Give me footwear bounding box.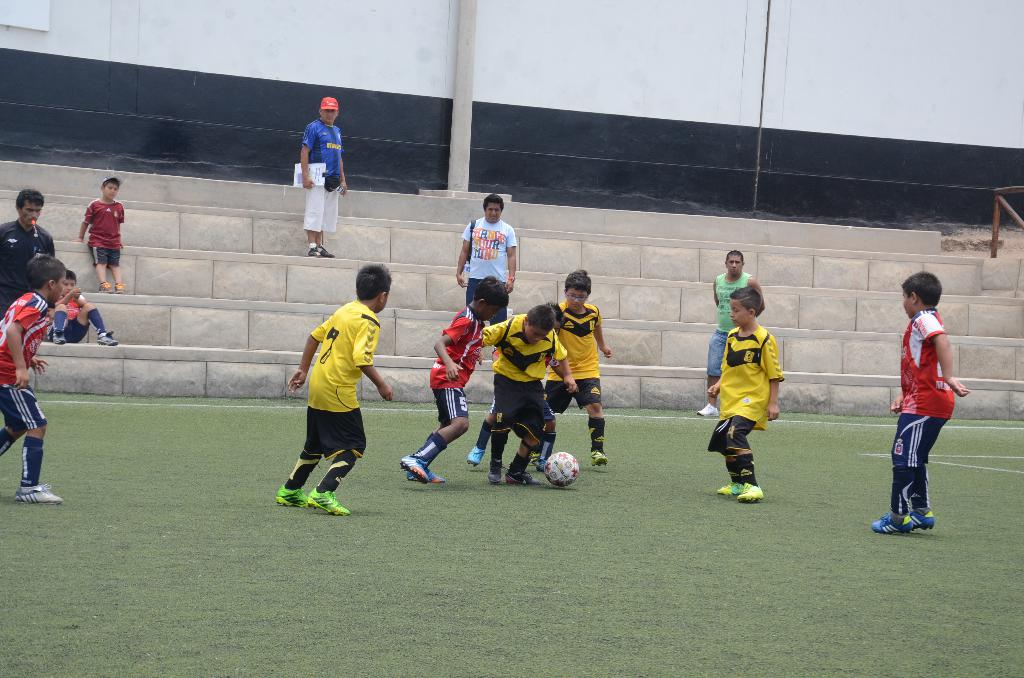
rect(399, 467, 446, 481).
